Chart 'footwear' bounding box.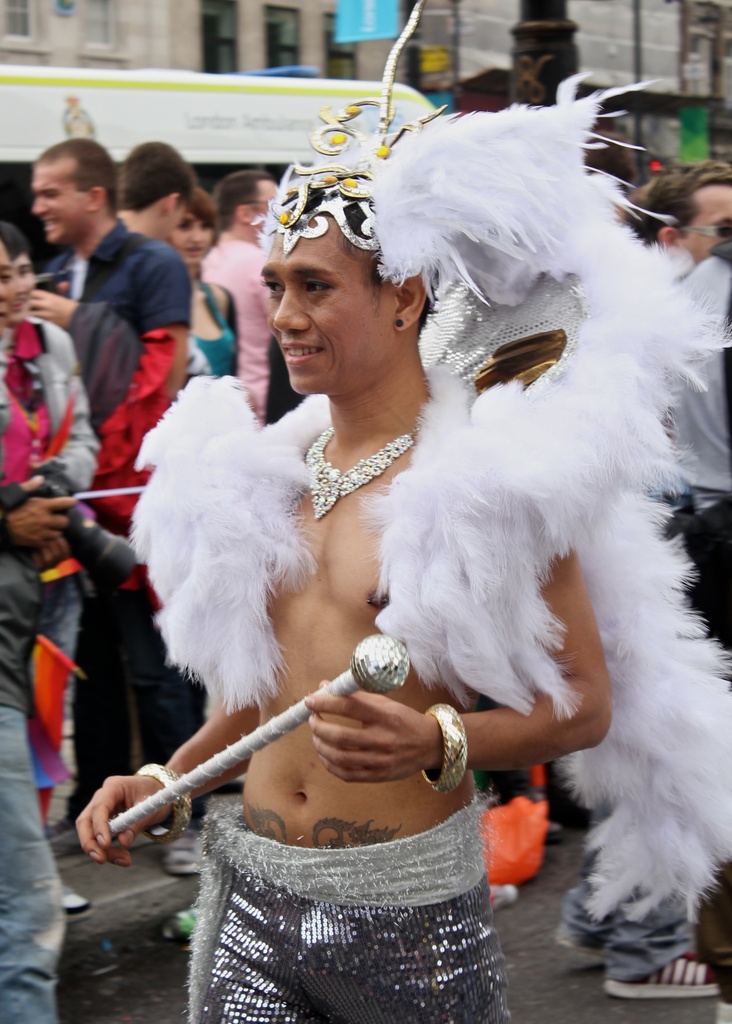
Charted: 62/883/94/914.
